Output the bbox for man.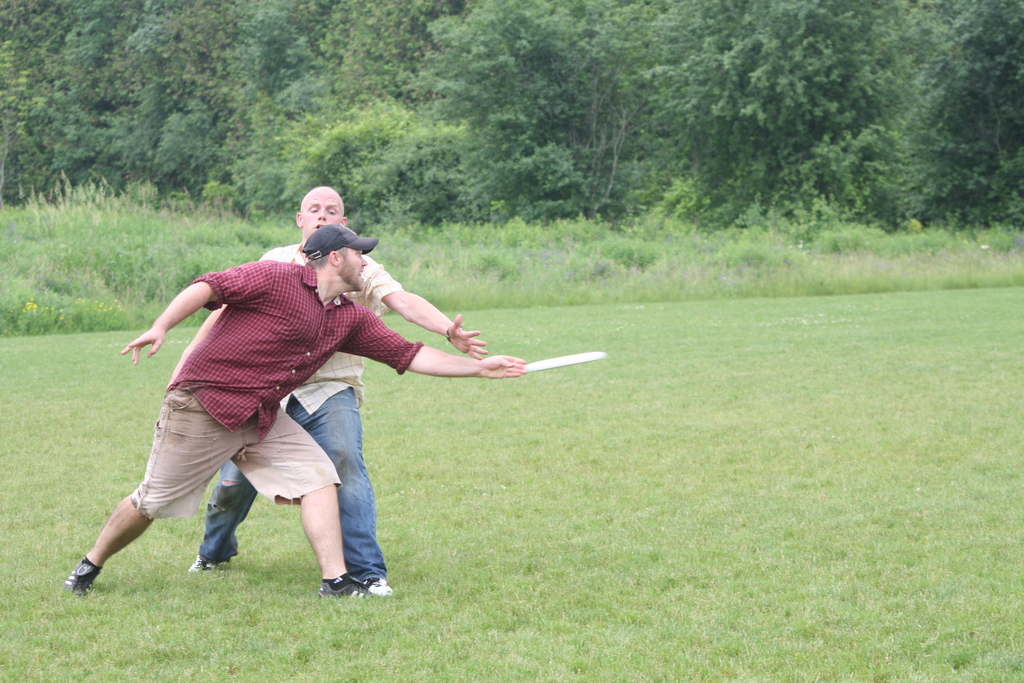
Rect(60, 222, 526, 598).
